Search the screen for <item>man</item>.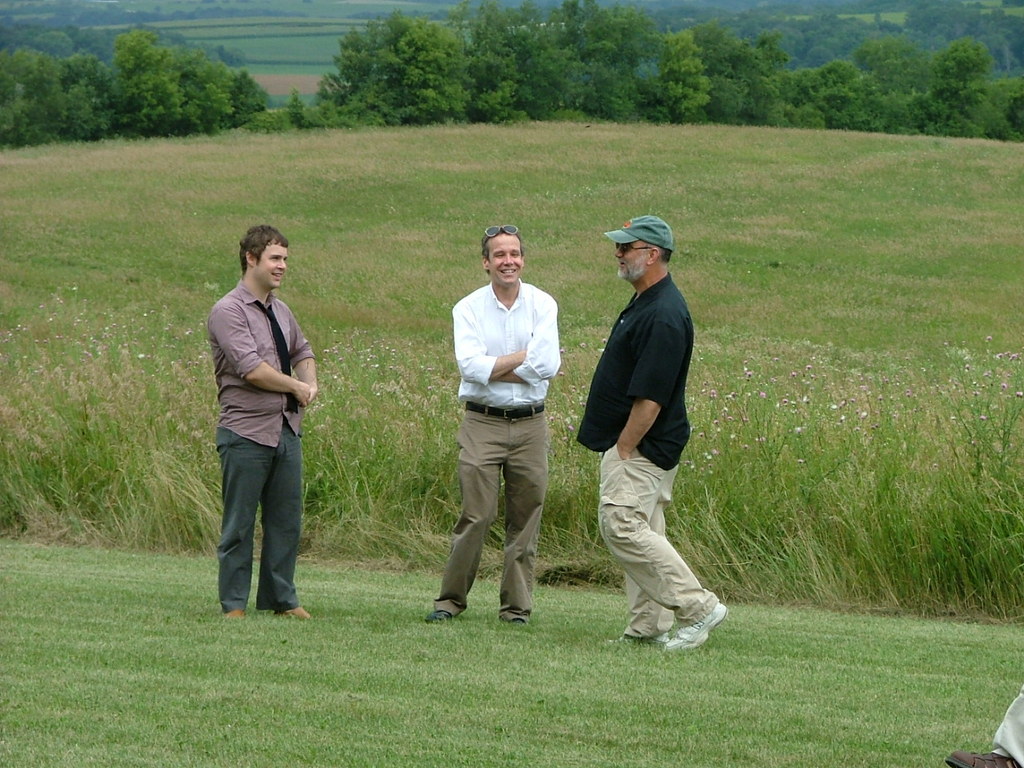
Found at bbox(422, 225, 563, 627).
